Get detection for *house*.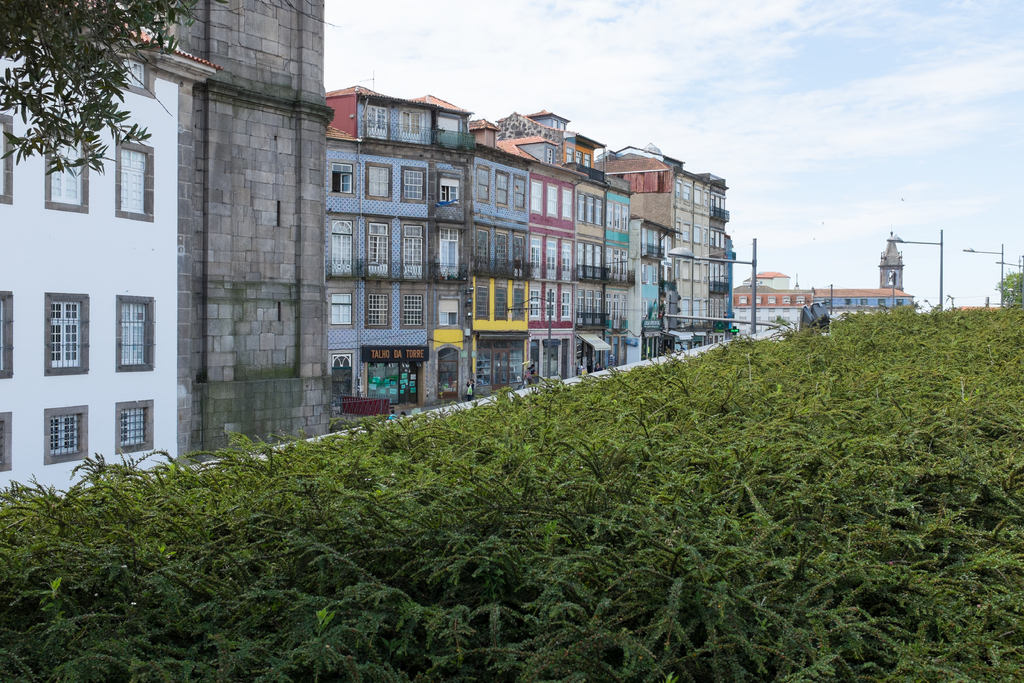
Detection: Rect(463, 114, 535, 390).
